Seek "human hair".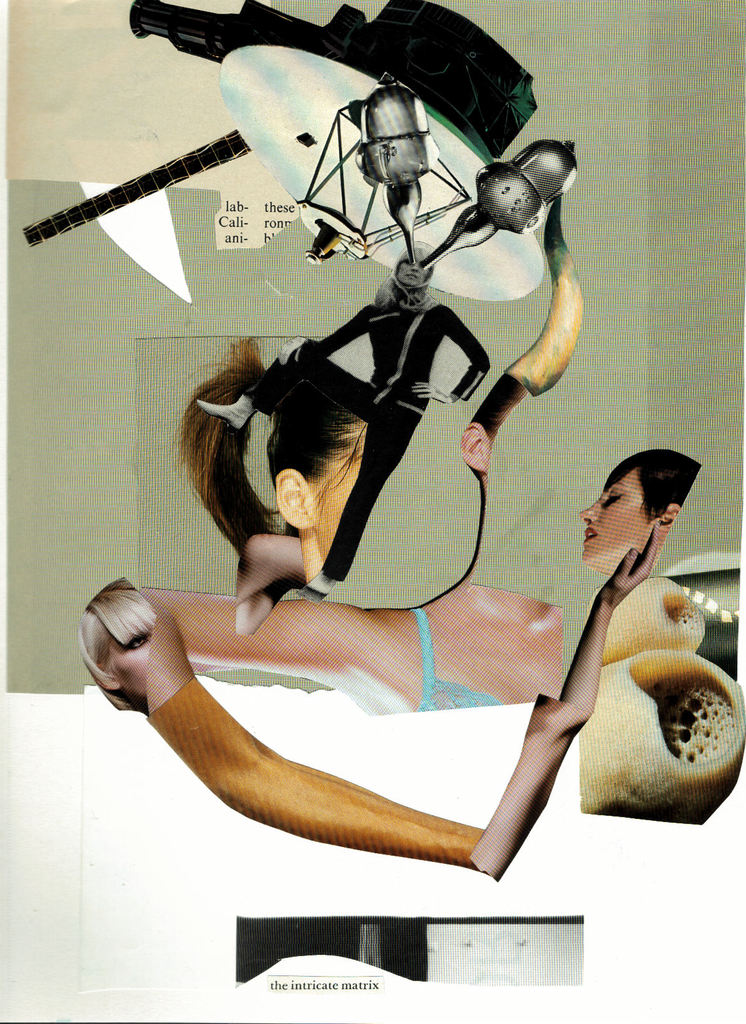
Rect(604, 438, 704, 531).
